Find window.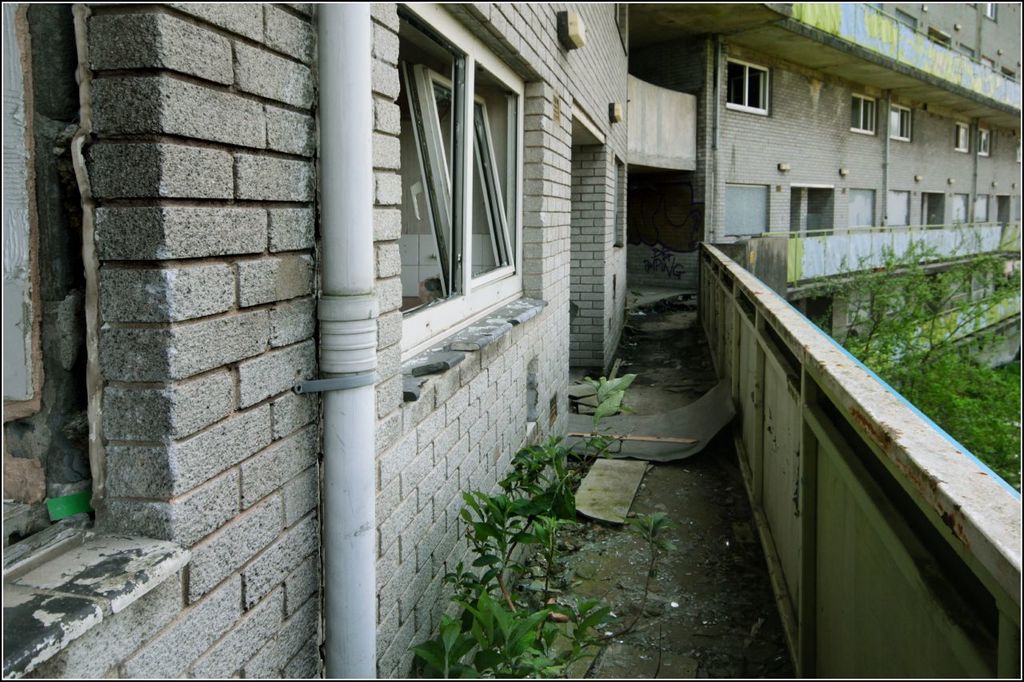
{"left": 920, "top": 190, "right": 960, "bottom": 235}.
